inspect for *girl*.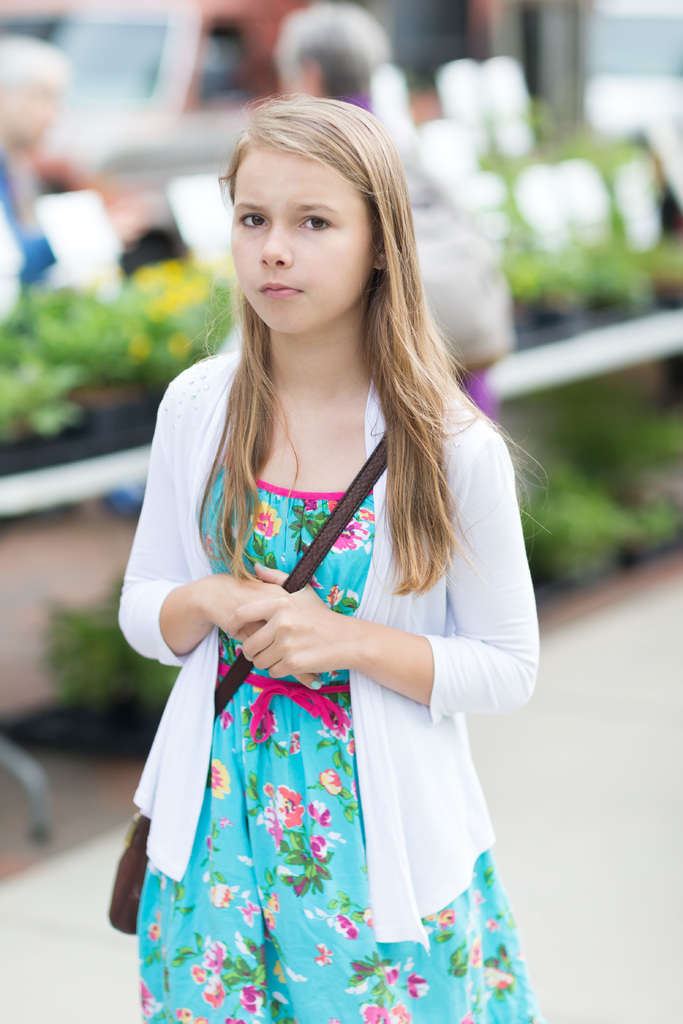
Inspection: [110, 90, 542, 1023].
